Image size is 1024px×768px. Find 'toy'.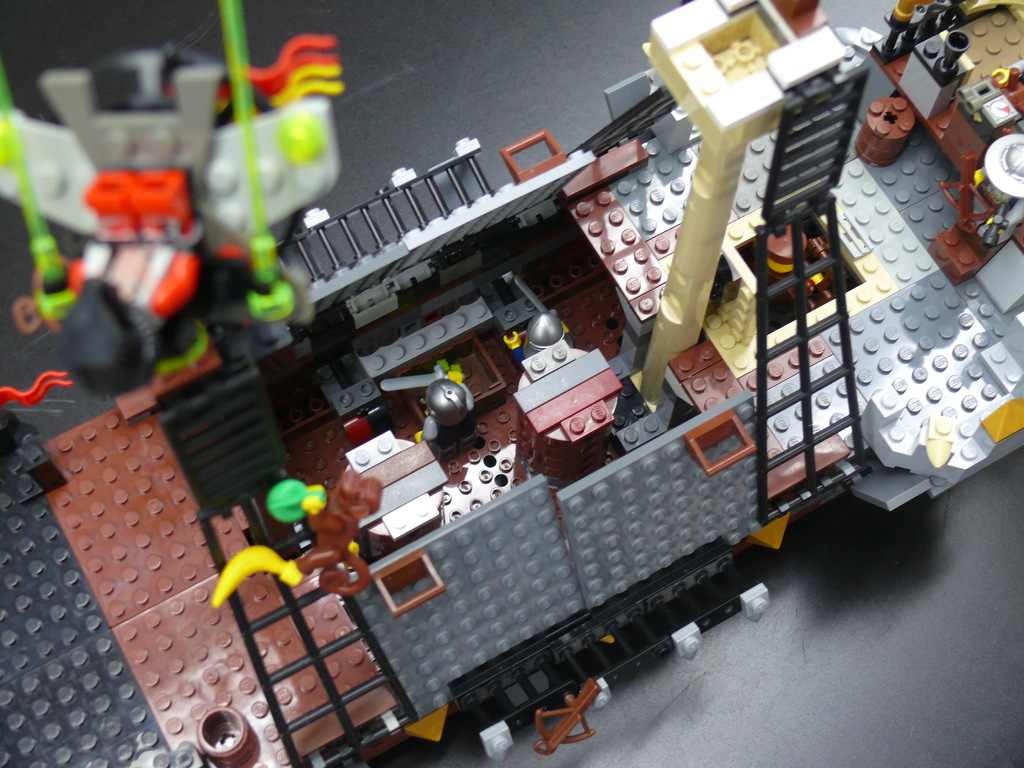
<bbox>506, 337, 630, 472</bbox>.
